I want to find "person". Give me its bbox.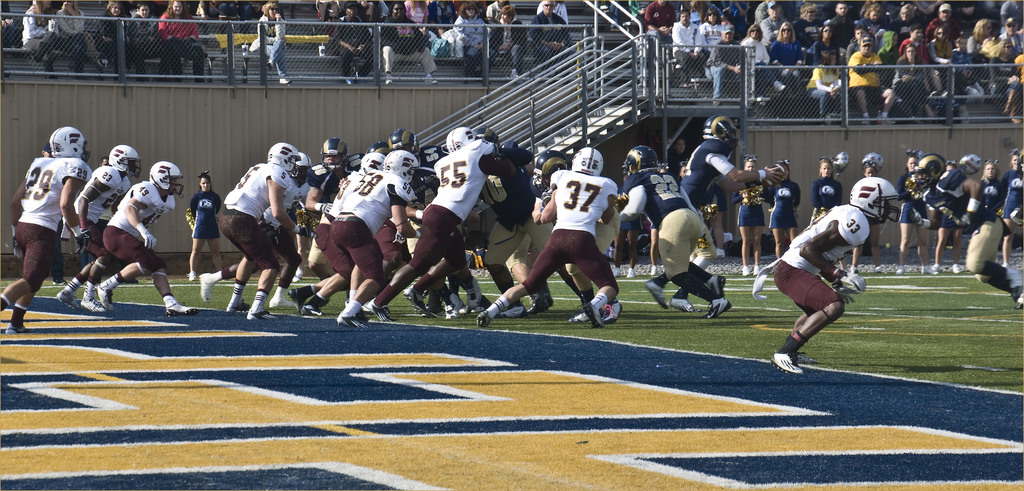
(100,0,136,68).
